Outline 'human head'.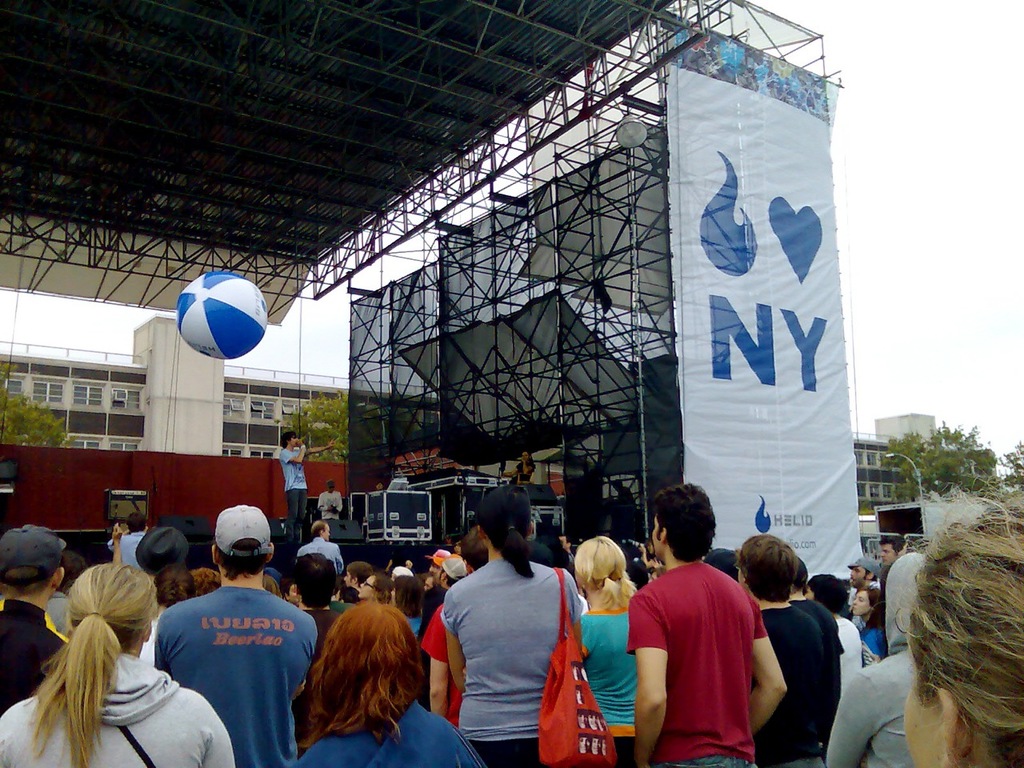
Outline: bbox=(72, 564, 153, 650).
